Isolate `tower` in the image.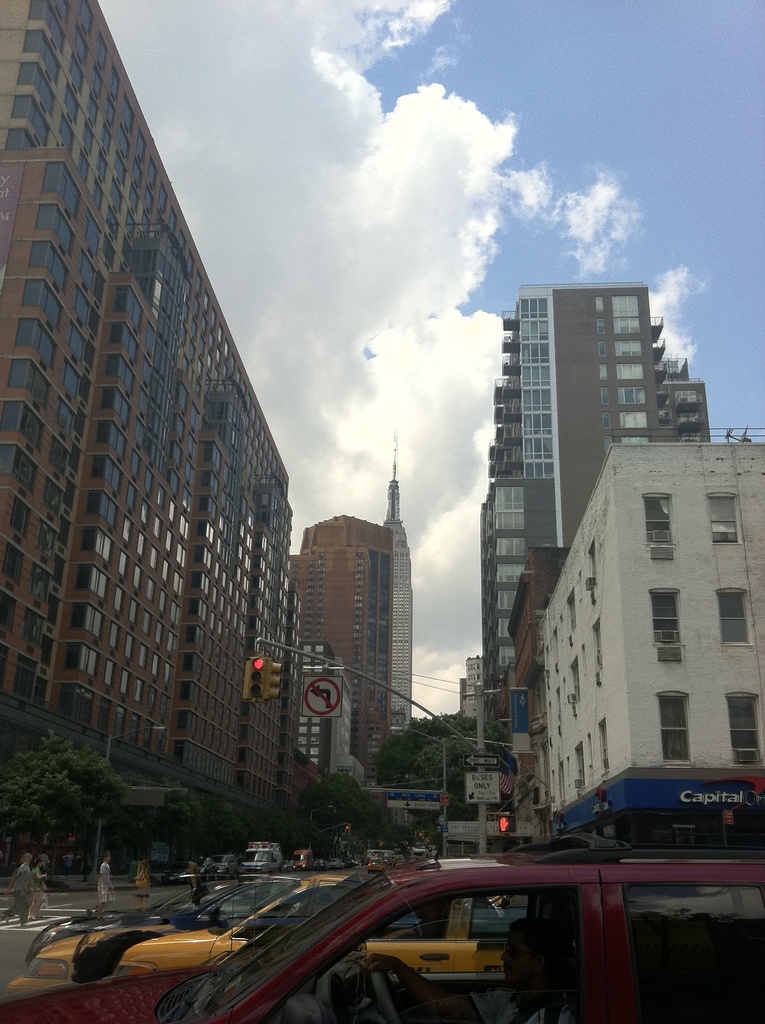
Isolated region: bbox(2, 0, 287, 824).
